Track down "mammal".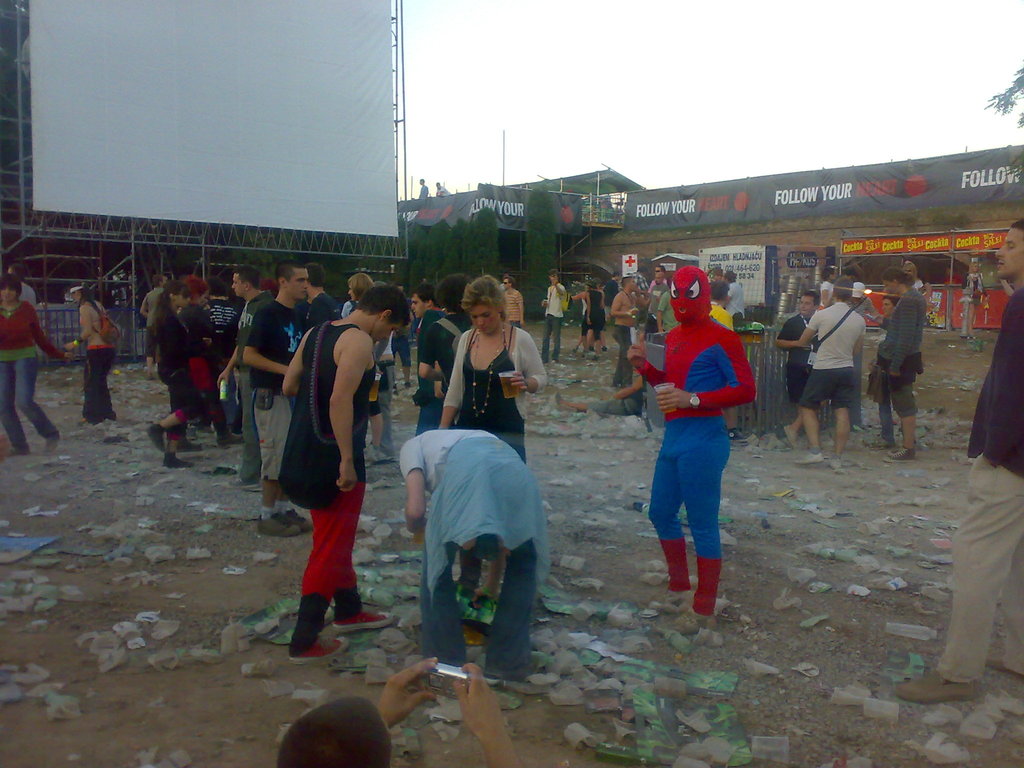
Tracked to <box>206,269,242,445</box>.
